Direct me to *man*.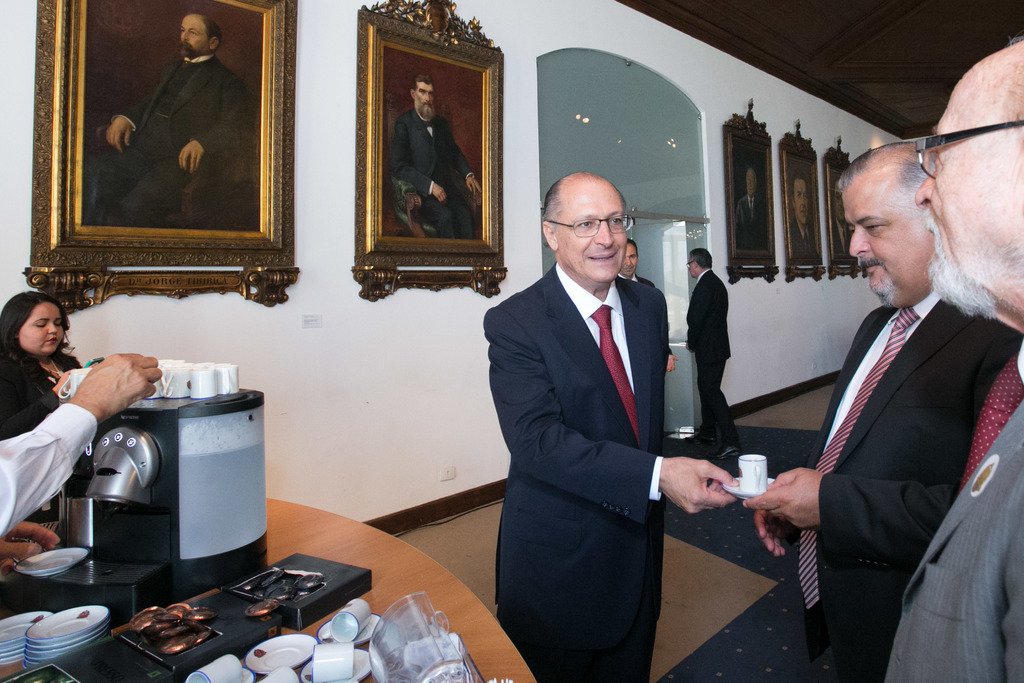
Direction: x1=483, y1=171, x2=743, y2=682.
